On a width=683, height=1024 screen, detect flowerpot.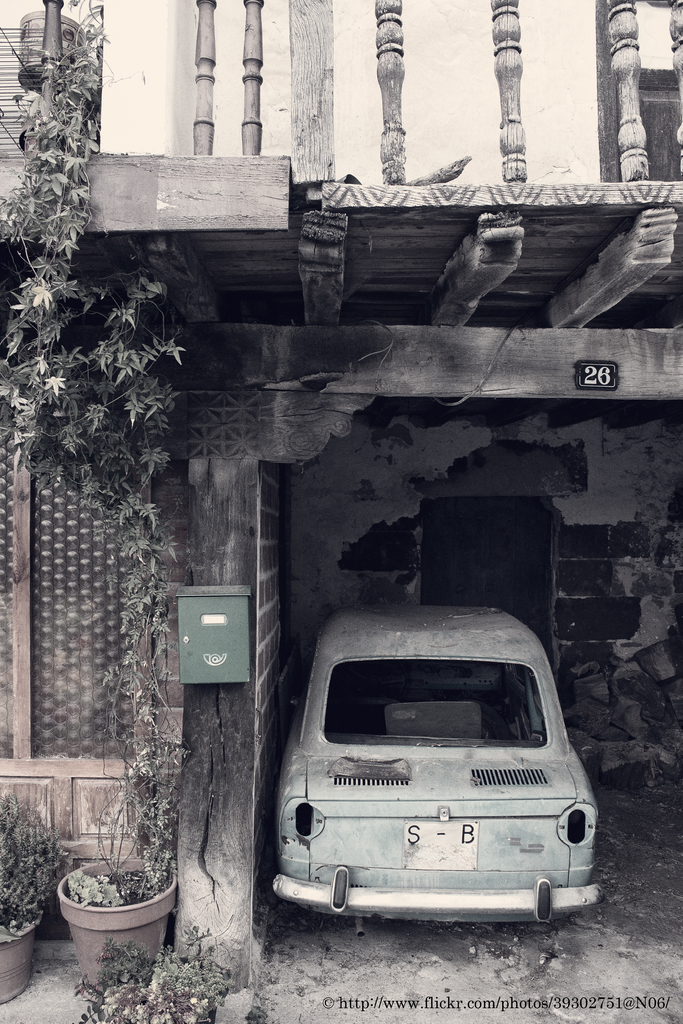
(48, 855, 179, 972).
